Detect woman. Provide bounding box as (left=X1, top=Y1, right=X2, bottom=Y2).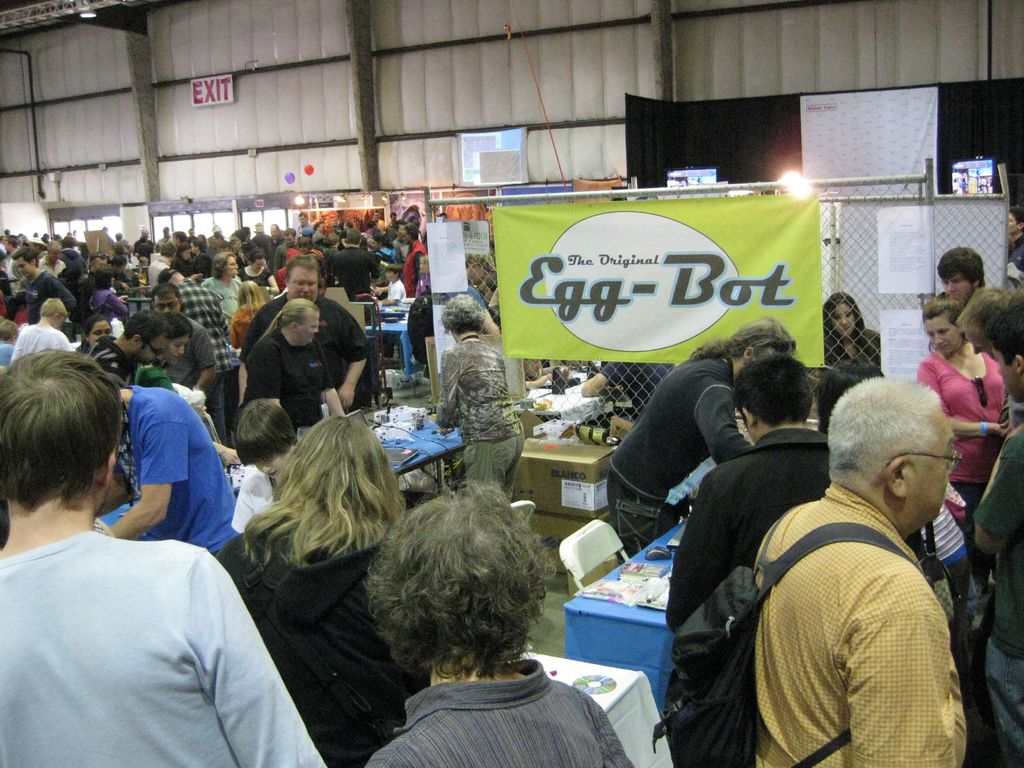
(left=230, top=279, right=266, bottom=361).
